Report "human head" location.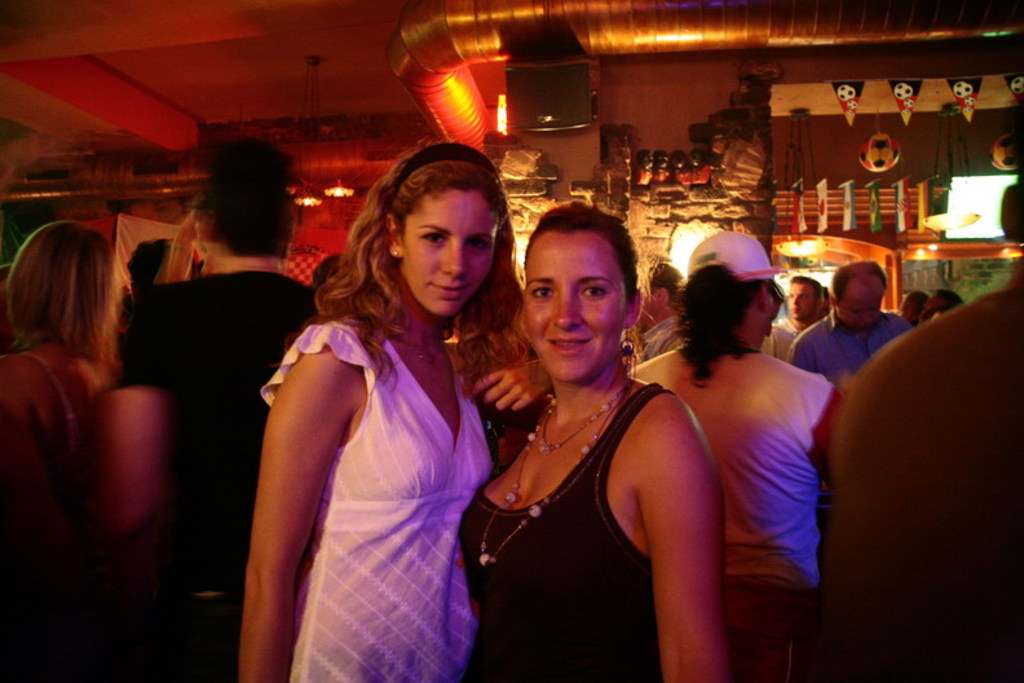
Report: [901,288,927,327].
